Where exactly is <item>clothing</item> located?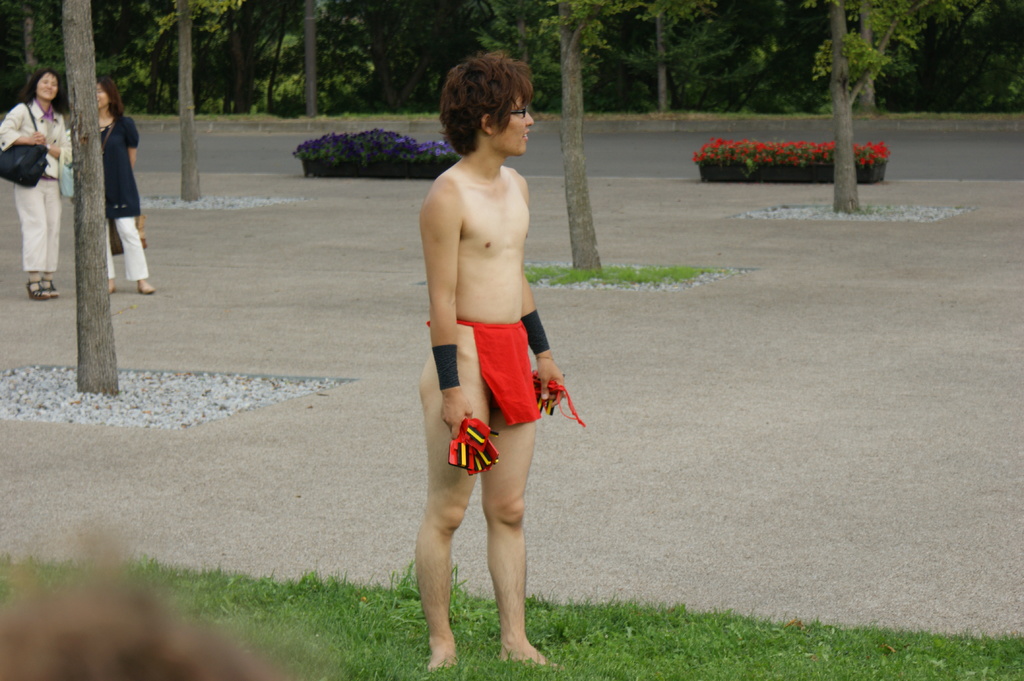
Its bounding box is [x1=102, y1=111, x2=147, y2=277].
